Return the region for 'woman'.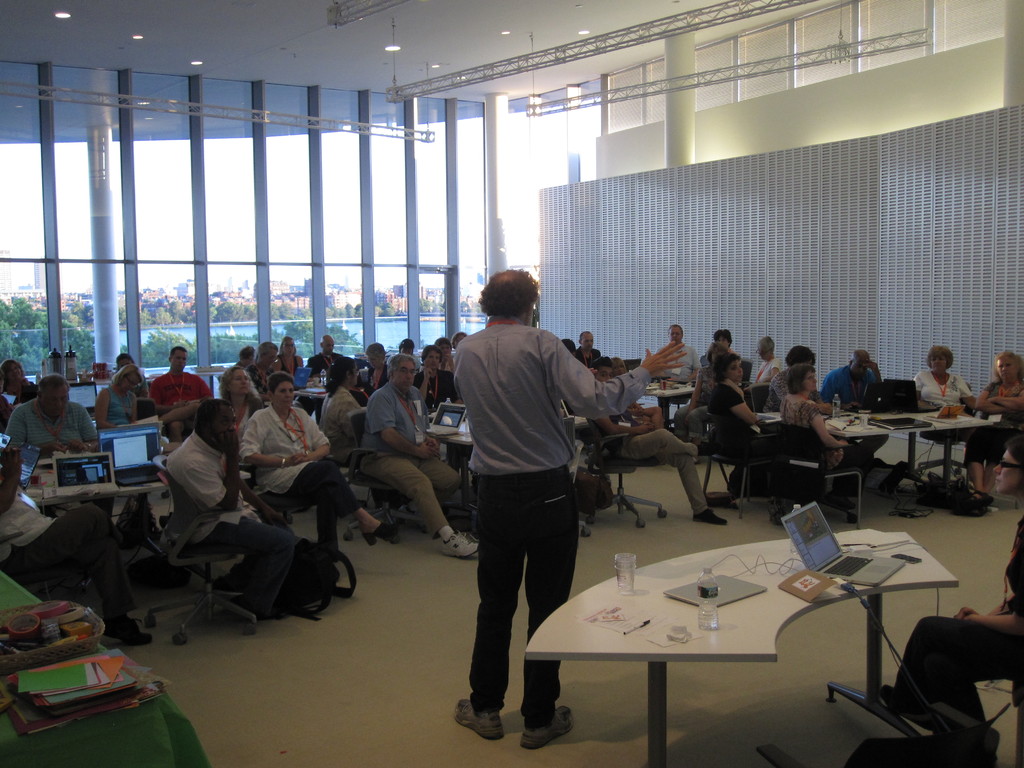
(left=2, top=353, right=39, bottom=404).
